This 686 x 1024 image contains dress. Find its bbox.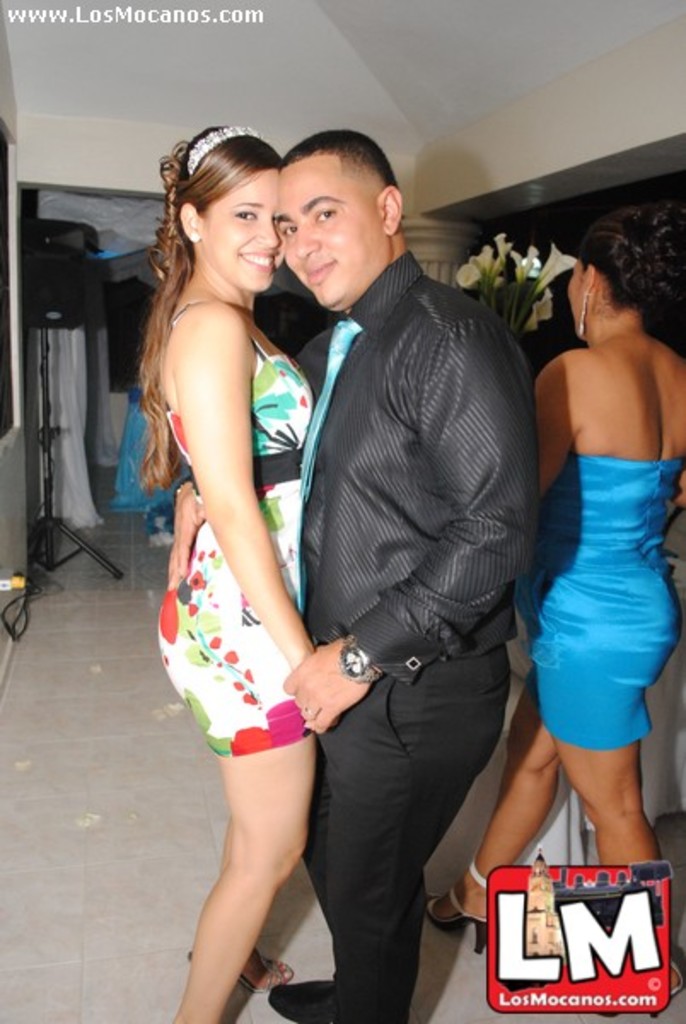
<bbox>510, 452, 684, 748</bbox>.
